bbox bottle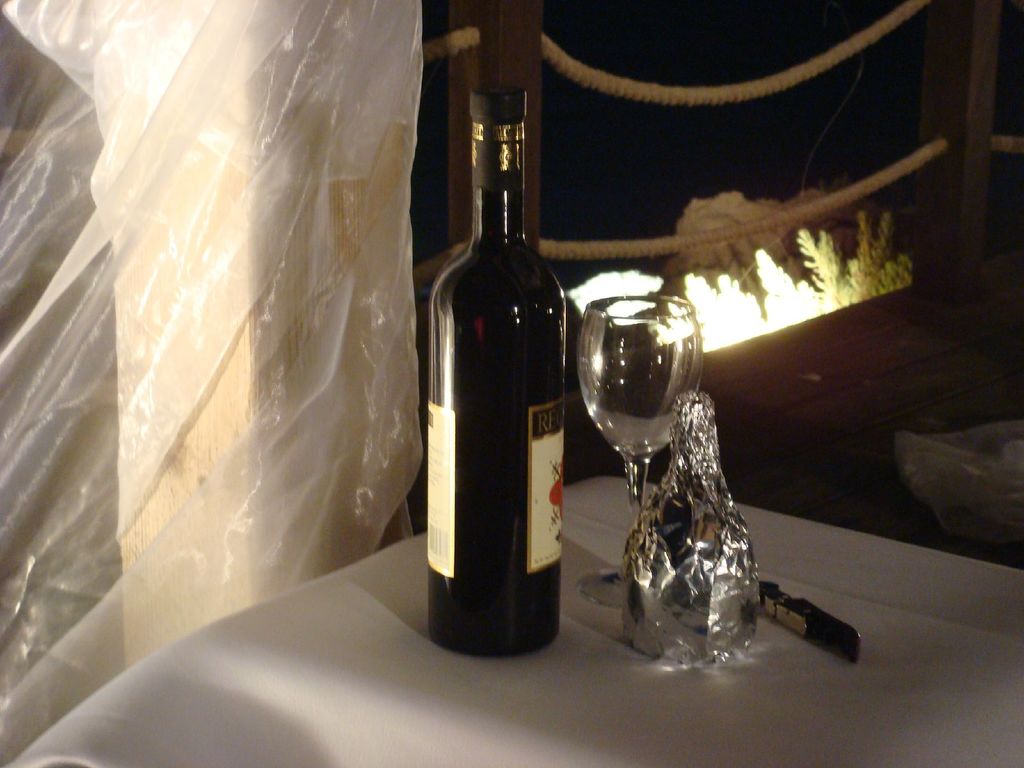
crop(426, 86, 568, 656)
